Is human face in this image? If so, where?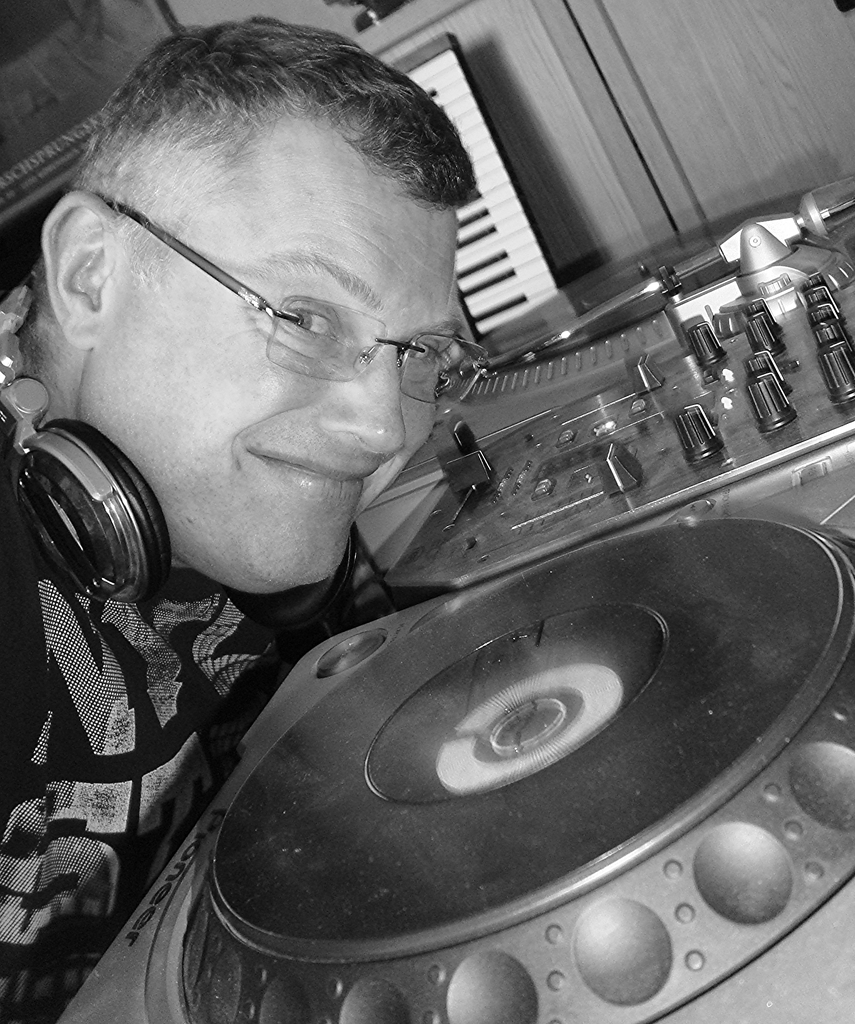
Yes, at 71:118:470:599.
